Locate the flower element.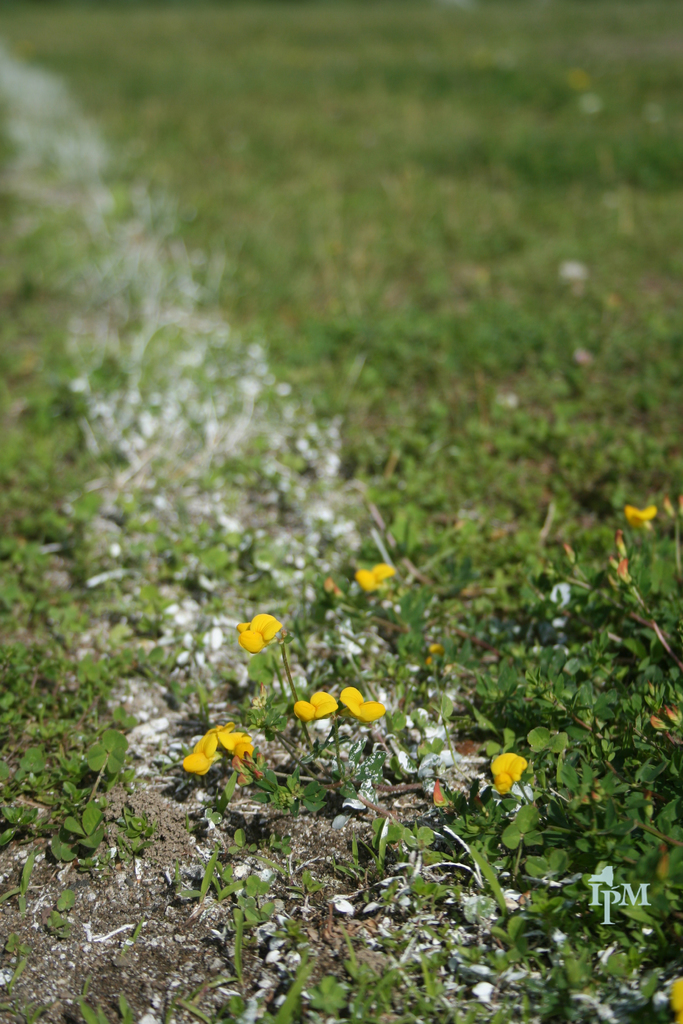
Element bbox: 183,725,226,780.
